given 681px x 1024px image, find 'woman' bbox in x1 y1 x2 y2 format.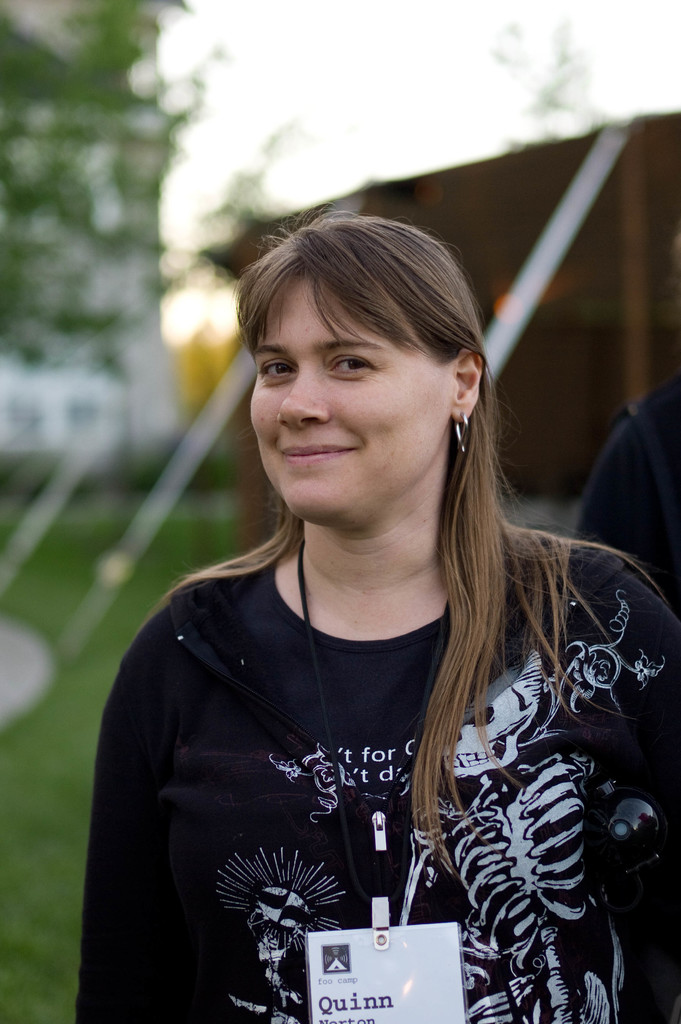
74 190 633 1010.
